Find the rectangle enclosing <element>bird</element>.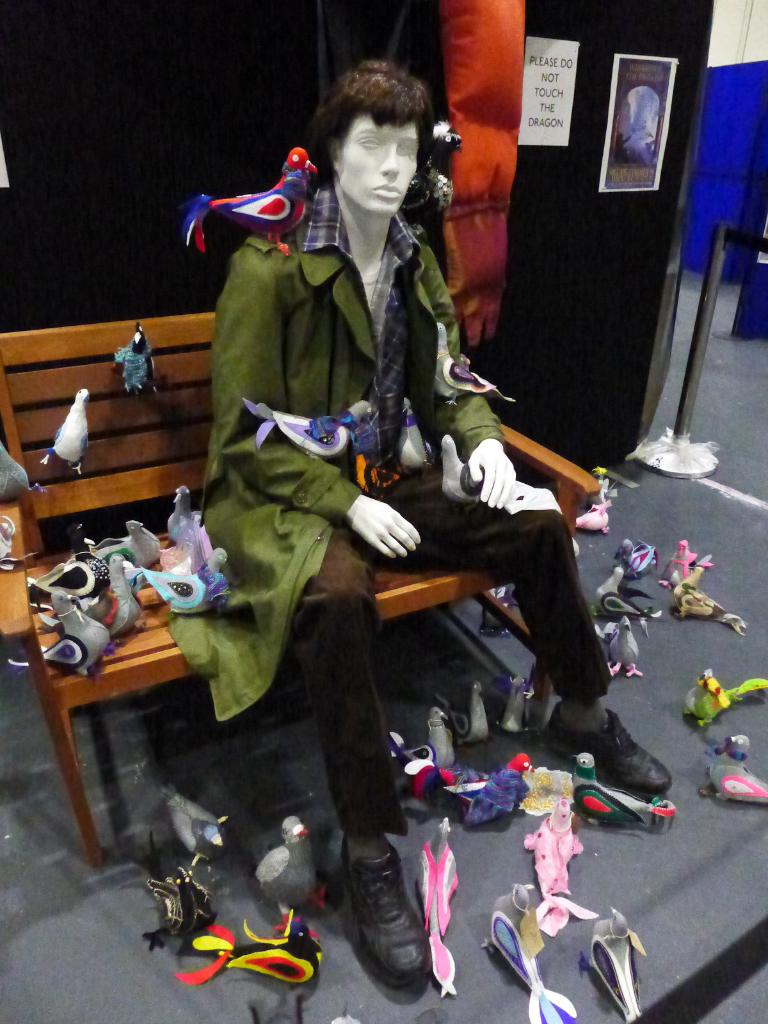
(x1=256, y1=810, x2=328, y2=929).
